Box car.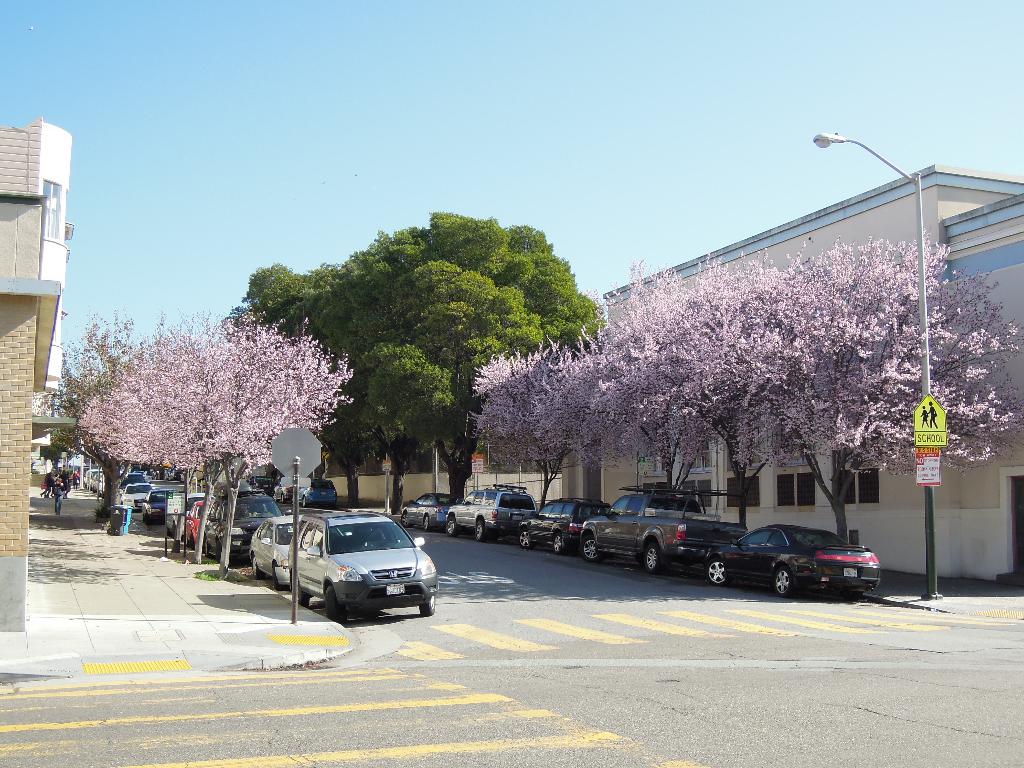
<bbox>250, 518, 305, 584</bbox>.
